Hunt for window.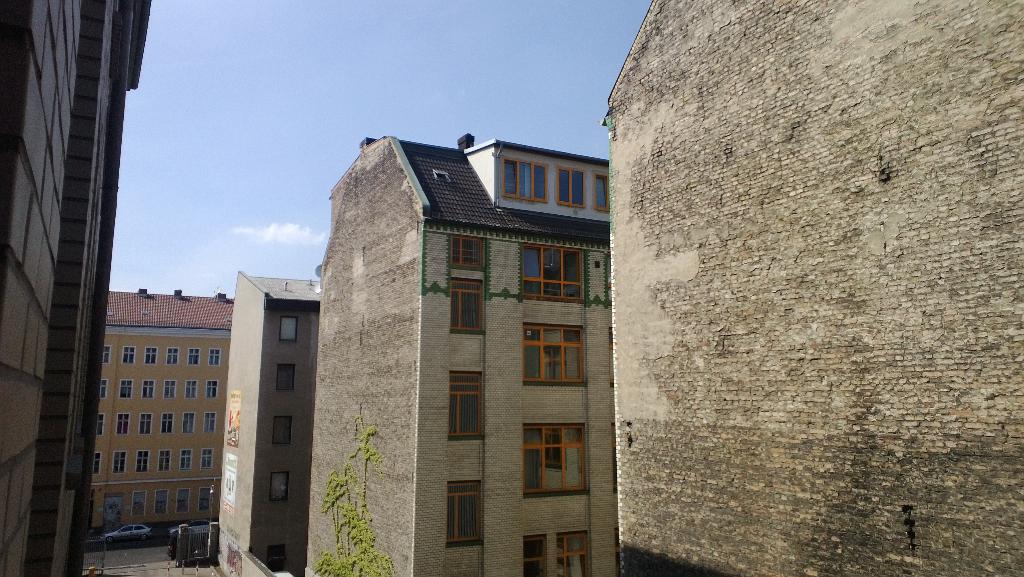
Hunted down at bbox(207, 381, 221, 401).
